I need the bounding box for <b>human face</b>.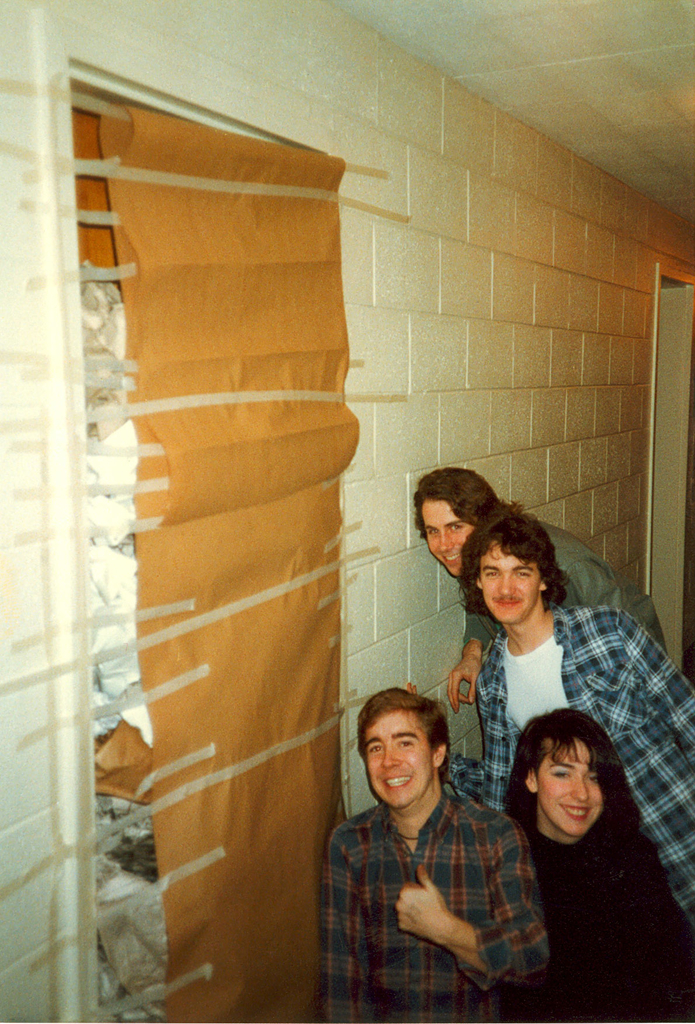
Here it is: region(536, 726, 614, 841).
